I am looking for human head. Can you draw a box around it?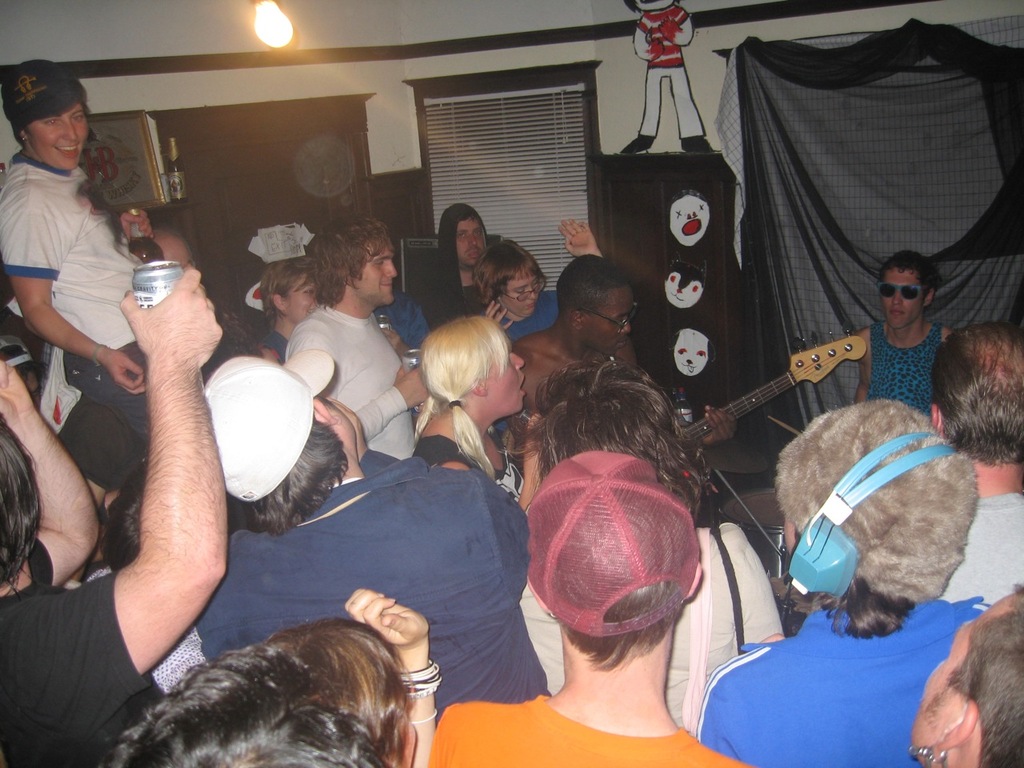
Sure, the bounding box is region(0, 414, 38, 589).
